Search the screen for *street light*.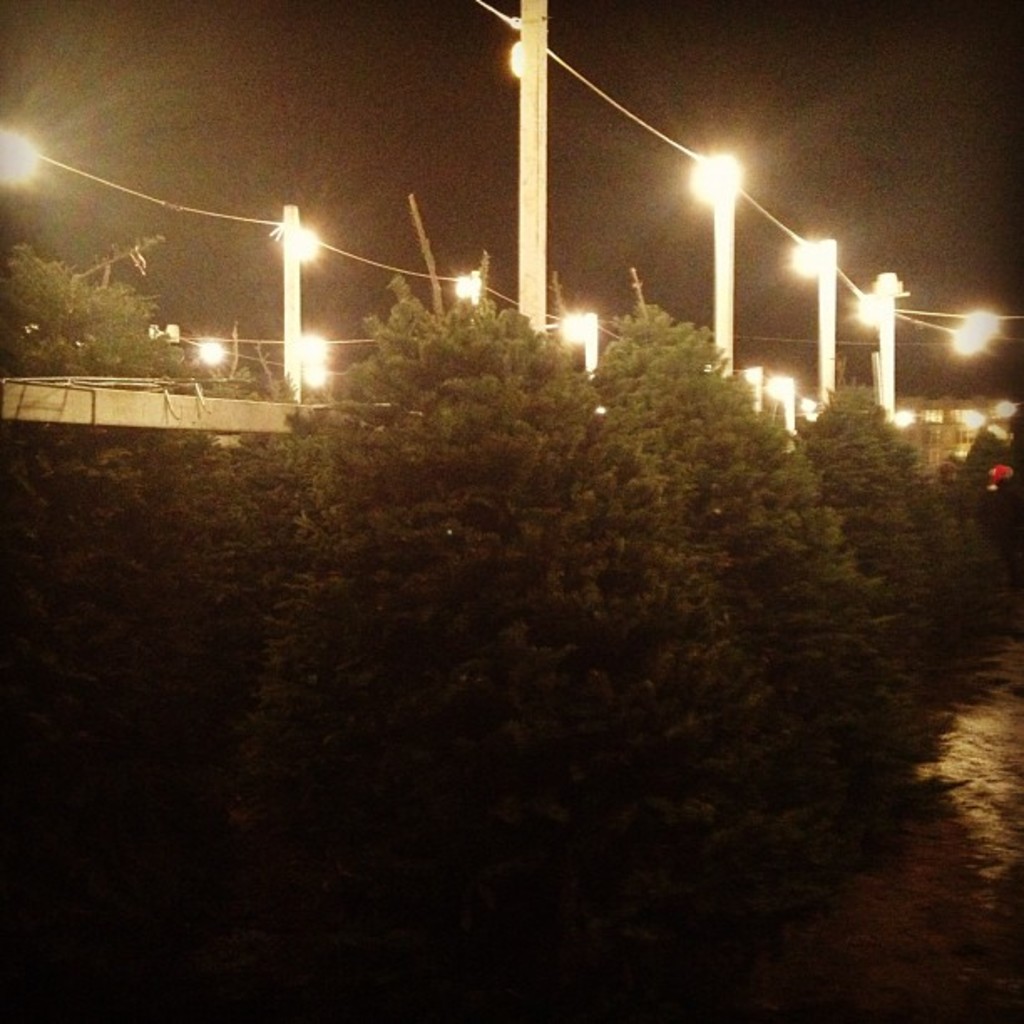
Found at BBox(781, 231, 847, 410).
